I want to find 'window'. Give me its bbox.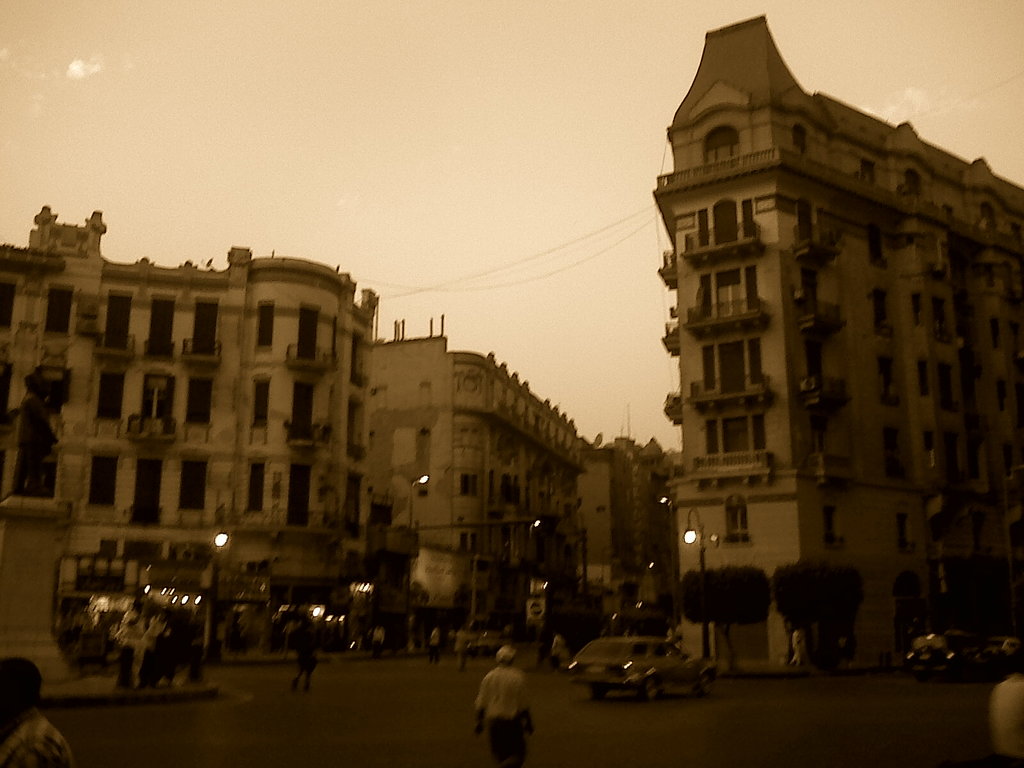
[796, 122, 812, 168].
